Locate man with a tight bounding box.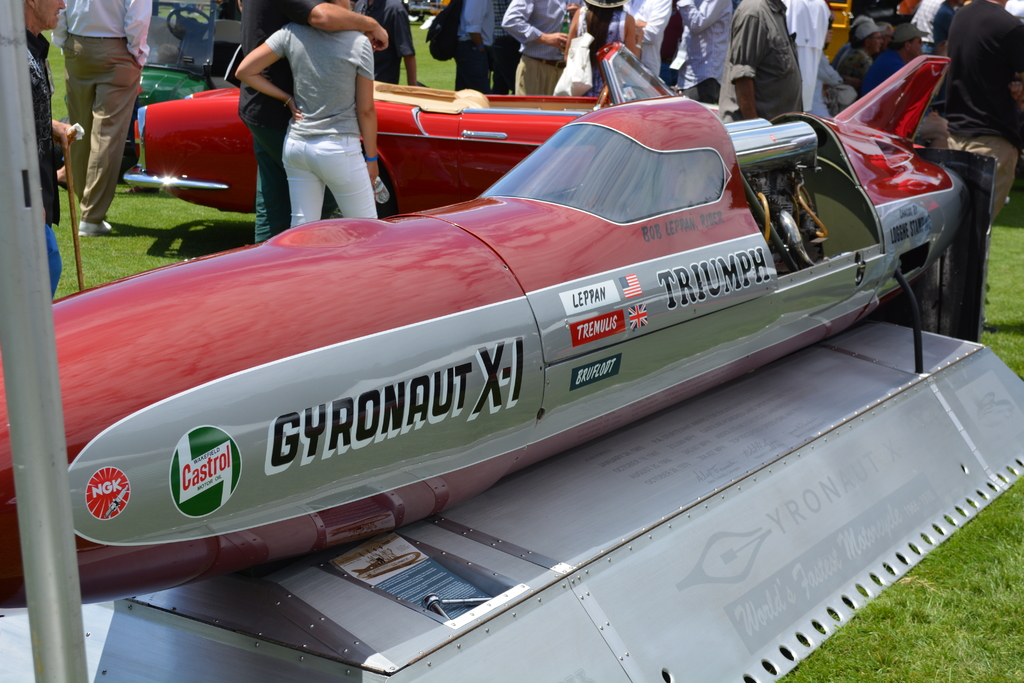
621:0:676:76.
